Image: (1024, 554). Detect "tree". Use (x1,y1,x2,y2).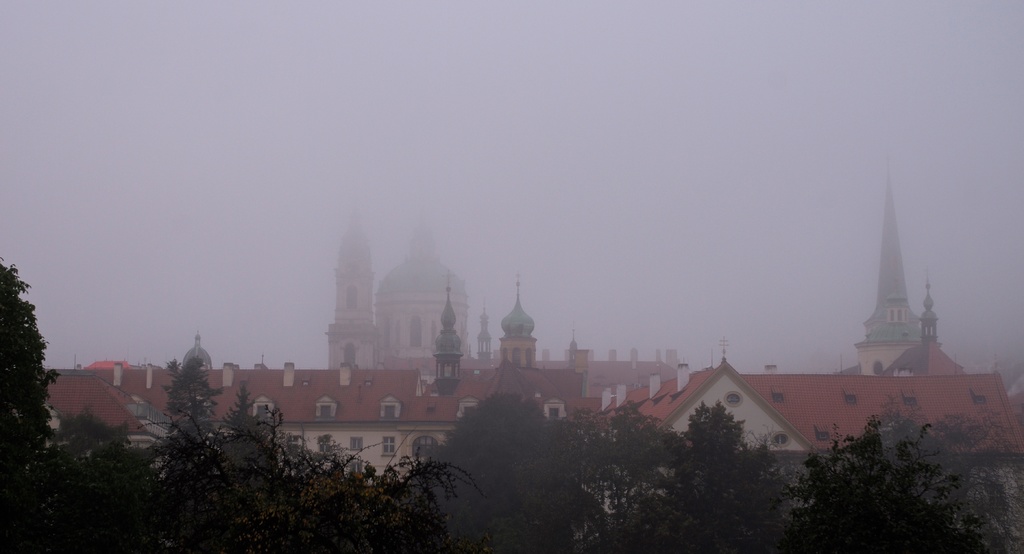
(773,409,987,553).
